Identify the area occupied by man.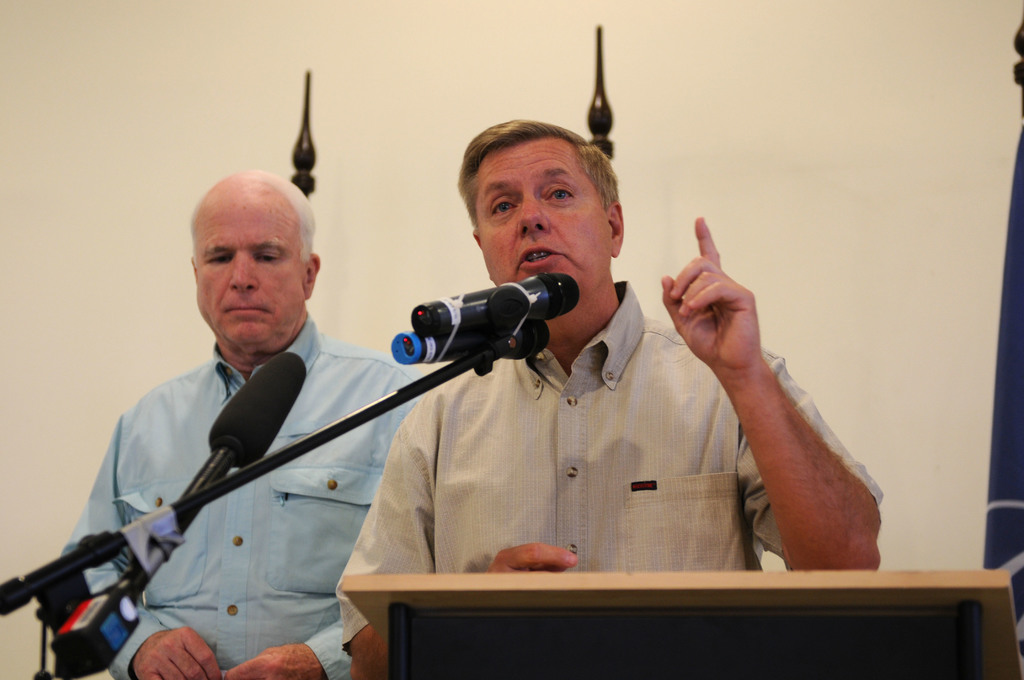
Area: Rect(65, 171, 424, 679).
